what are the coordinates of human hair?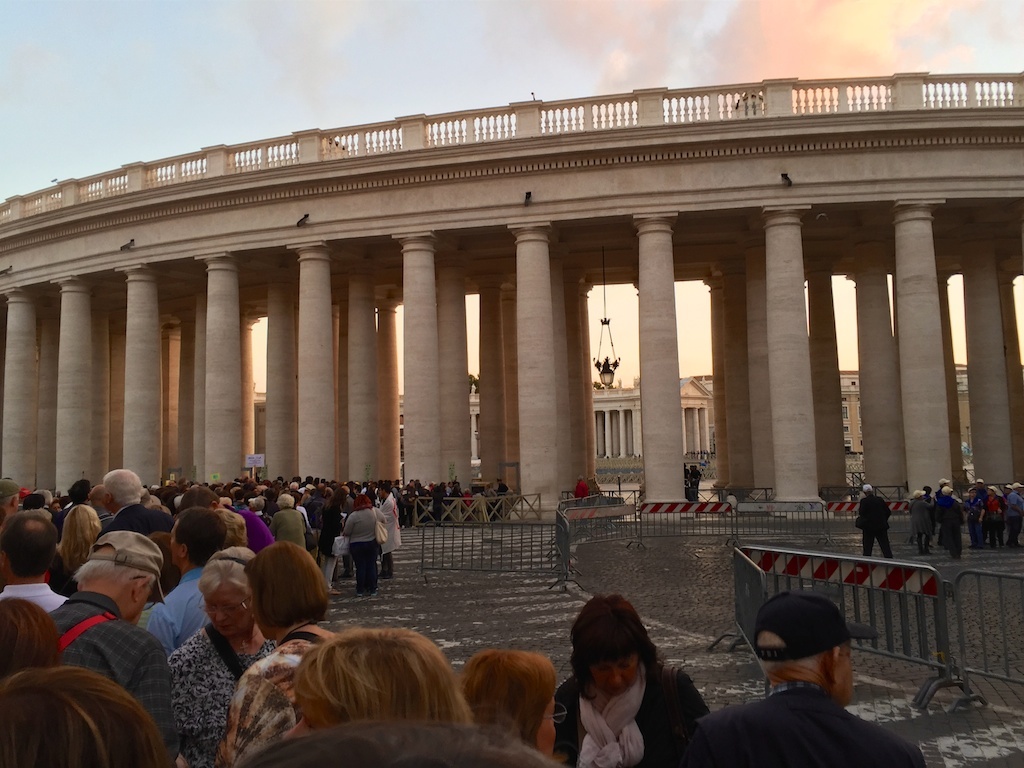
[198,543,251,599].
